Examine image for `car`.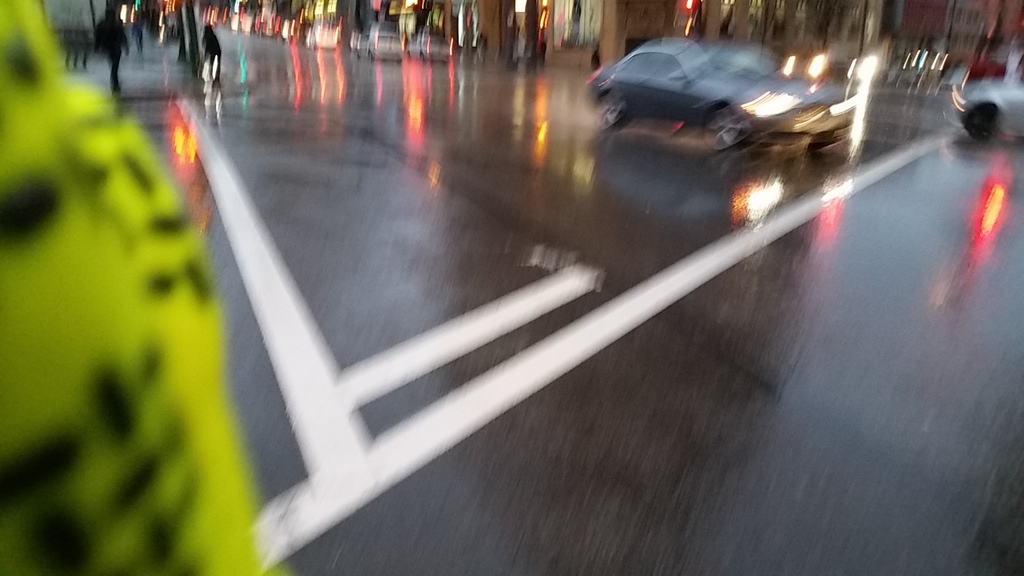
Examination result: 953, 54, 1023, 153.
